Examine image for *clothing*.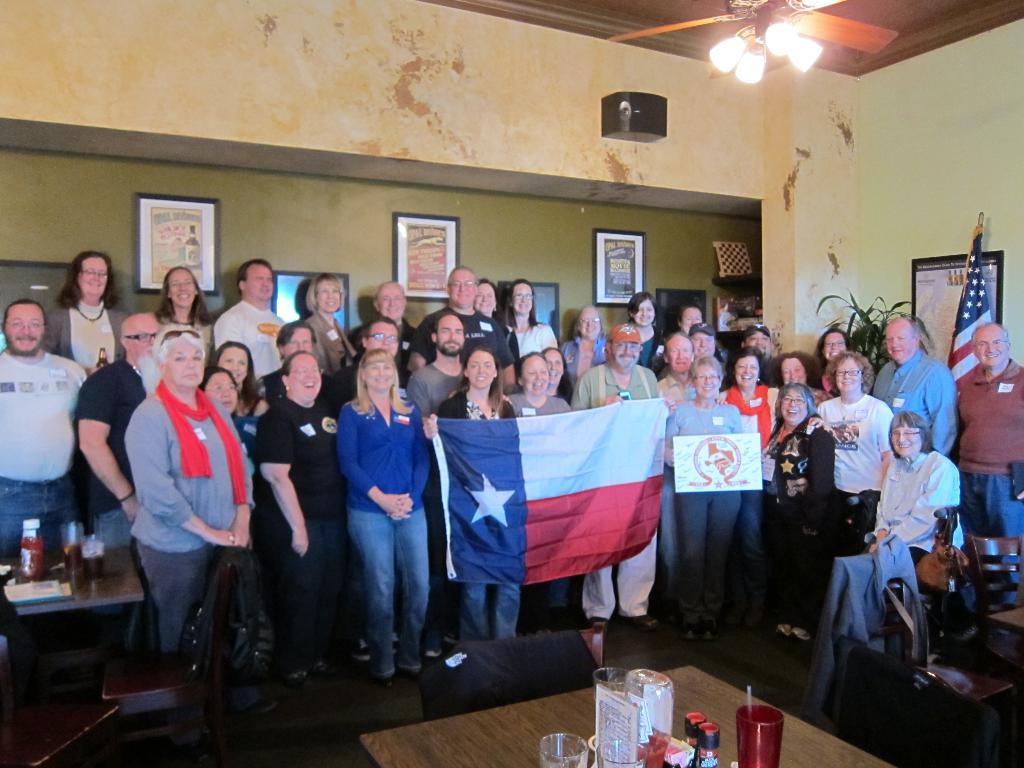
Examination result: box=[813, 392, 893, 559].
